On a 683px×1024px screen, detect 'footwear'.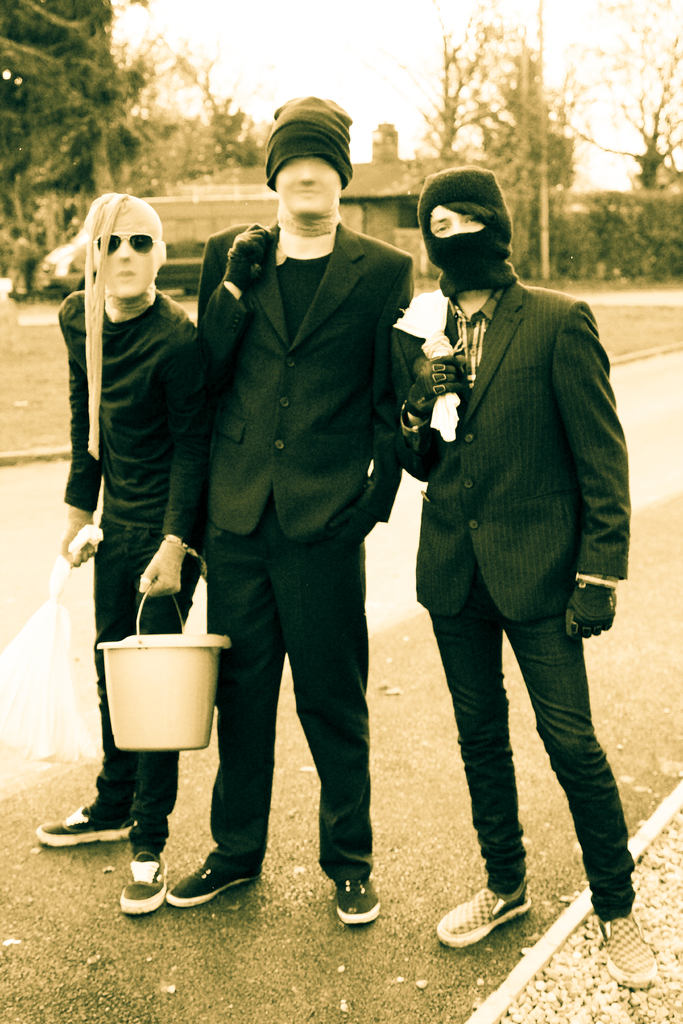
x1=337, y1=874, x2=384, y2=927.
